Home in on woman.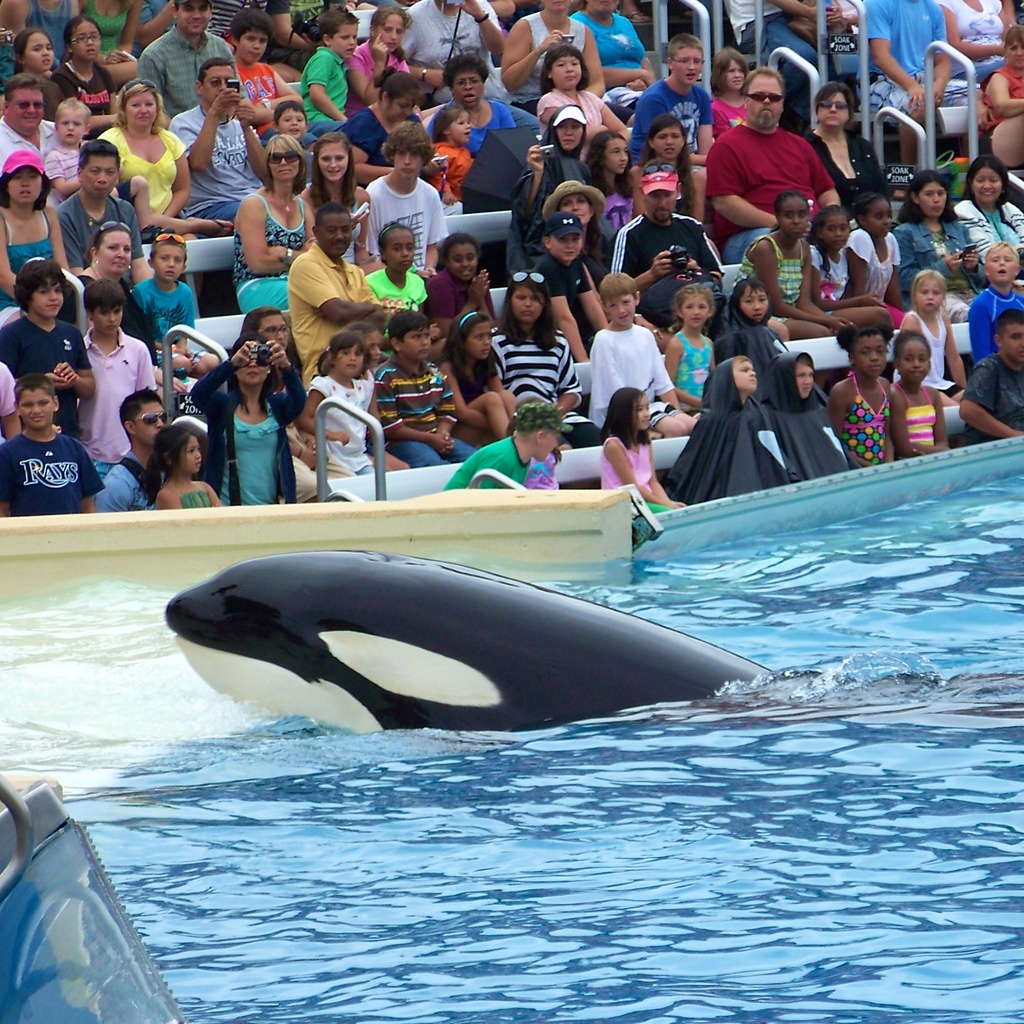
Homed in at <region>795, 81, 893, 219</region>.
